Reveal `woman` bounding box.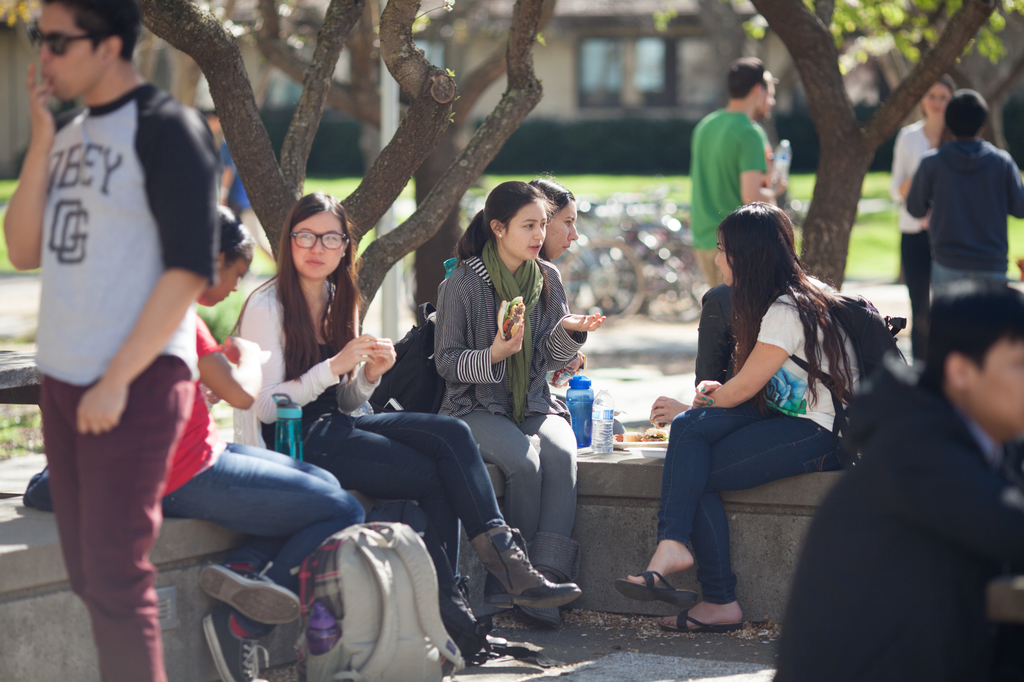
Revealed: (431,177,604,621).
